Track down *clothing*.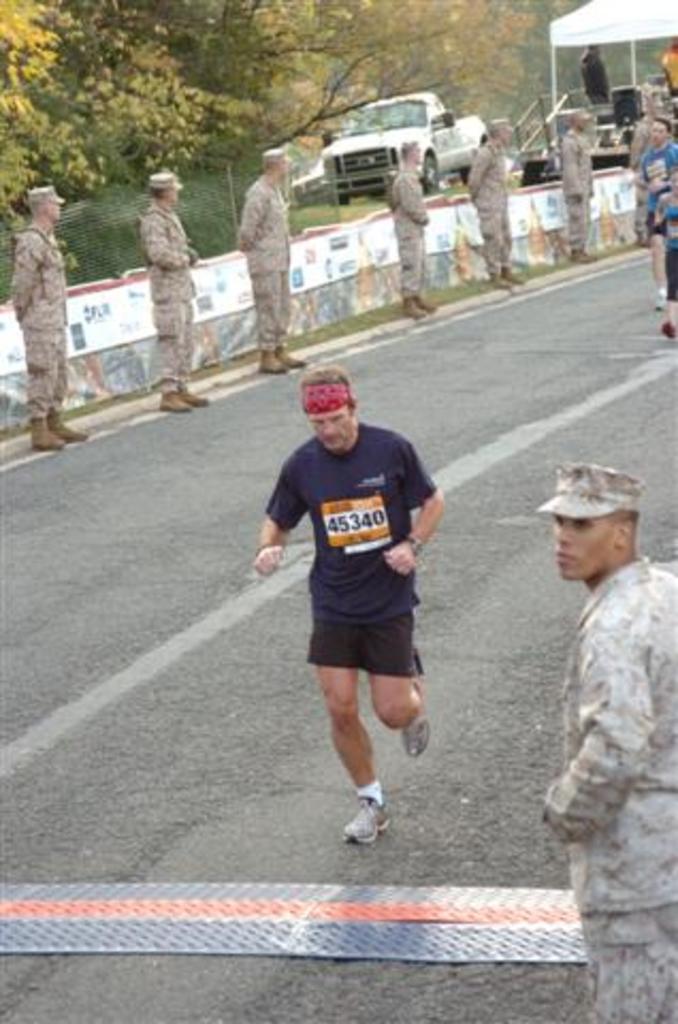
Tracked to {"left": 394, "top": 164, "right": 433, "bottom": 297}.
